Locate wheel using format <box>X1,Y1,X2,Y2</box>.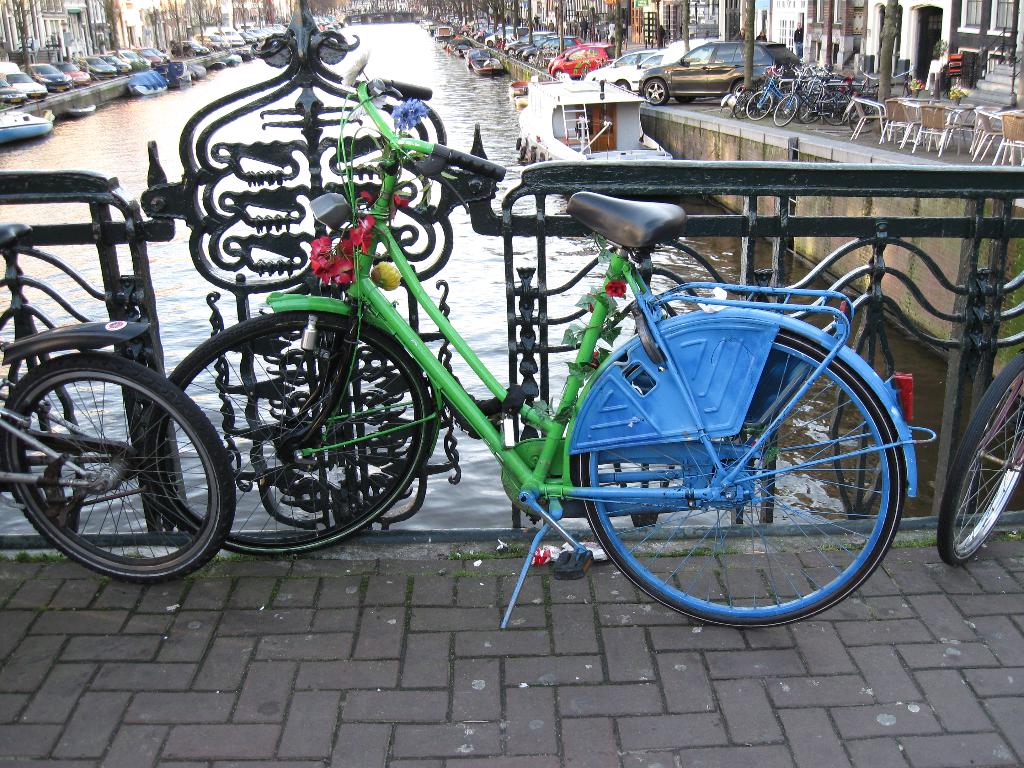
<box>19,349,215,575</box>.
